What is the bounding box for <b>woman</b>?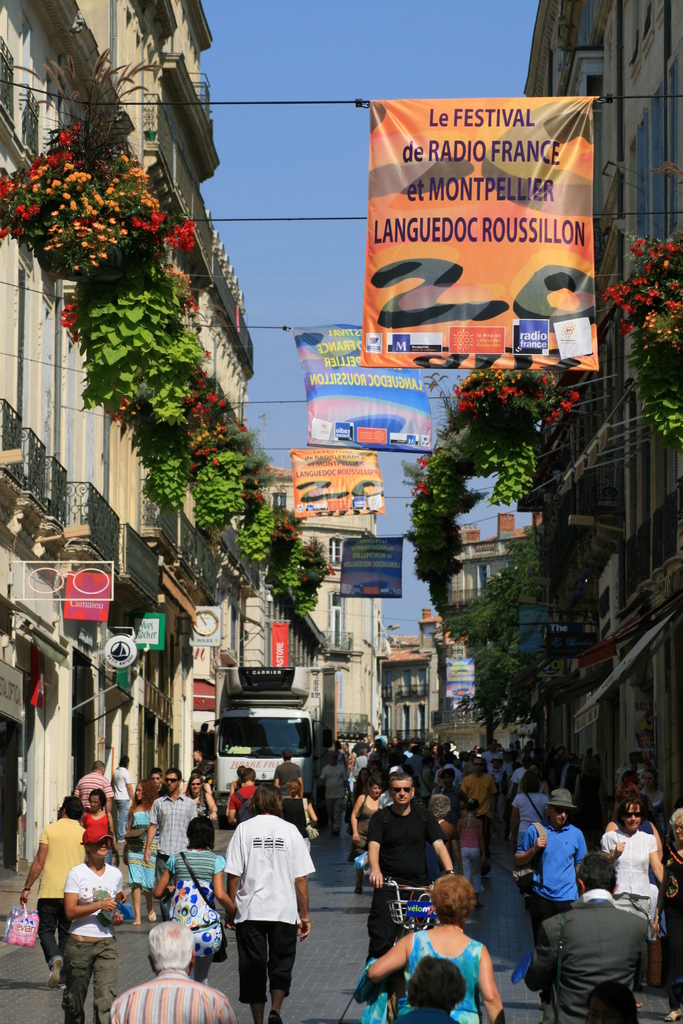
x1=225, y1=762, x2=247, y2=813.
